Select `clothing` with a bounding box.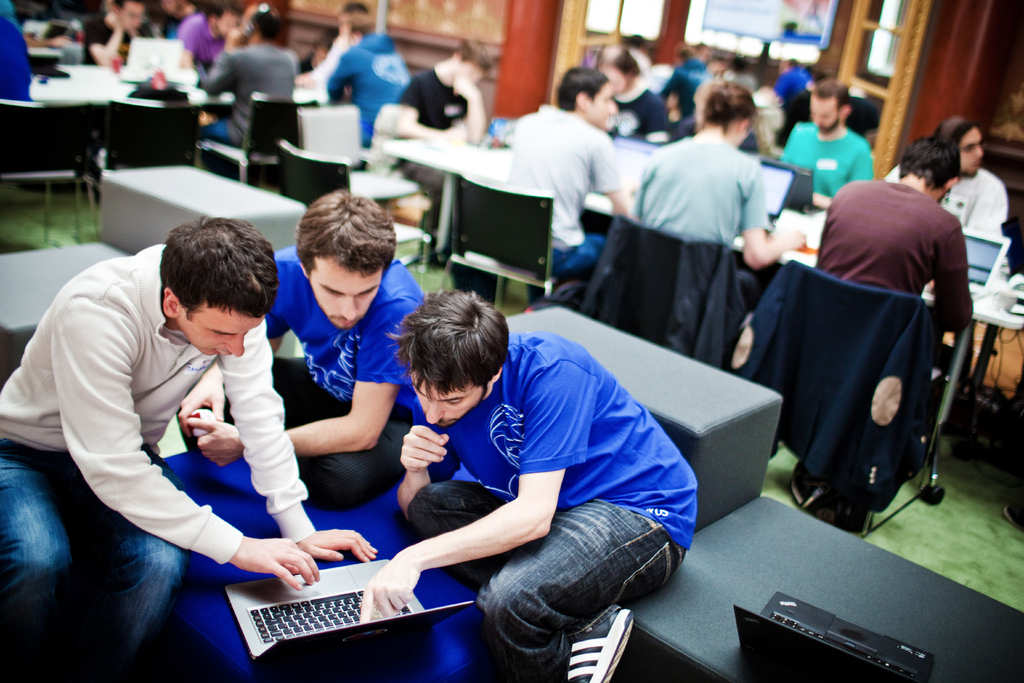
{"x1": 396, "y1": 56, "x2": 474, "y2": 146}.
